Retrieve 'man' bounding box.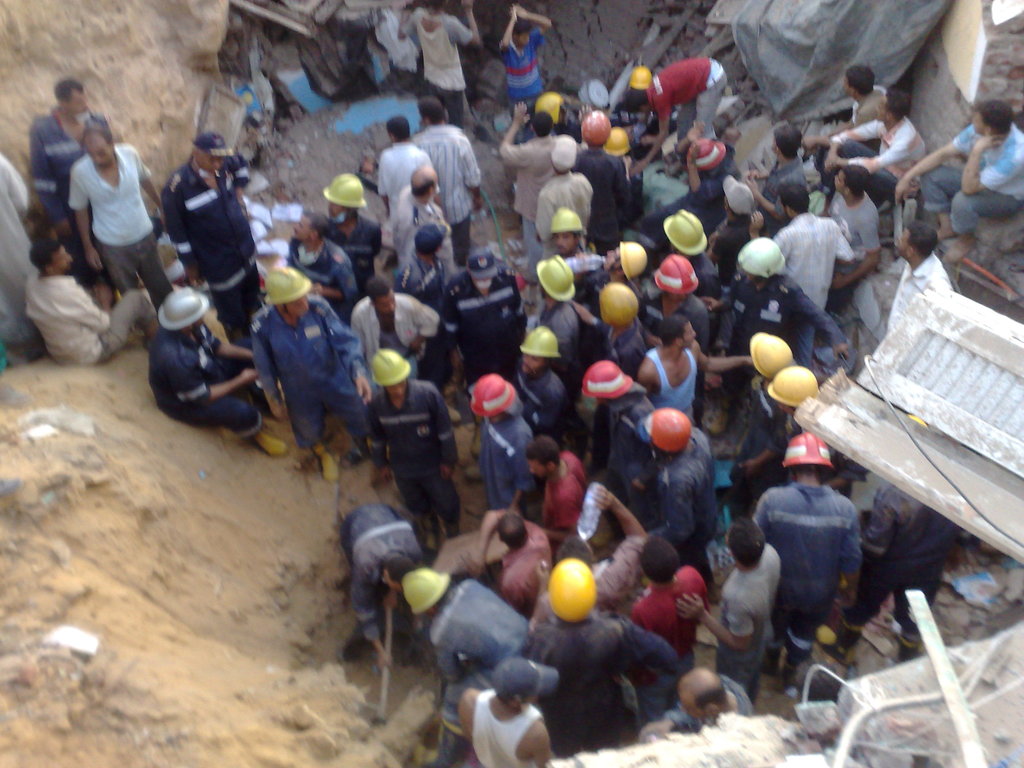
Bounding box: locate(396, 220, 451, 376).
